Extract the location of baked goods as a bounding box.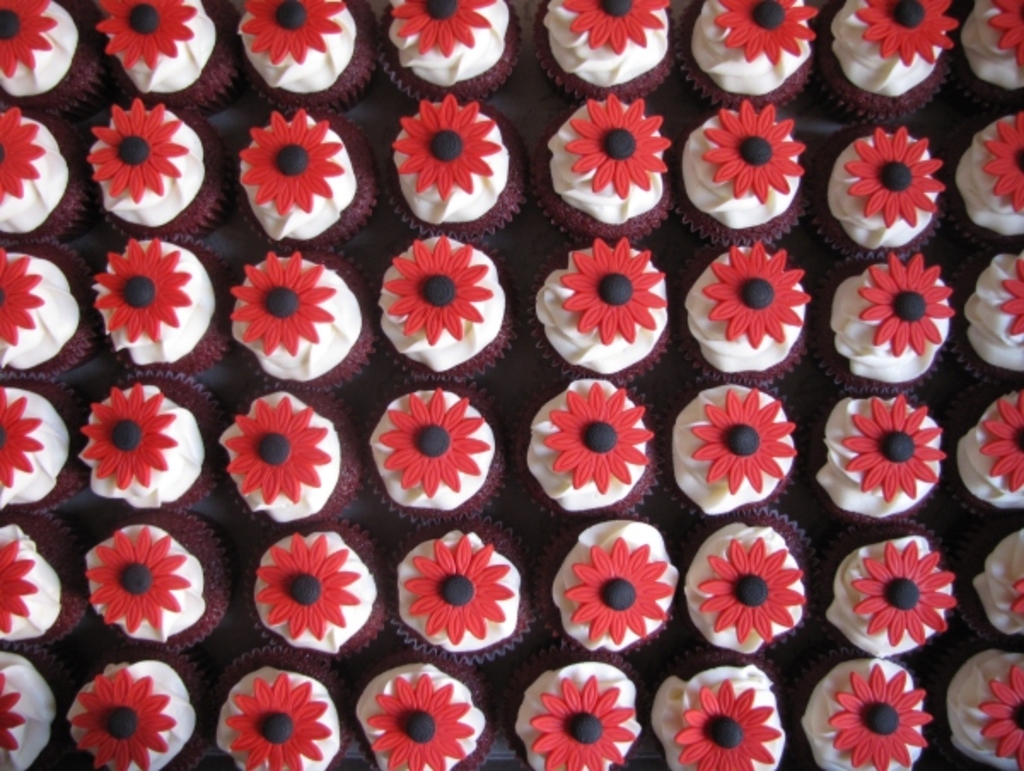
crop(538, 513, 678, 655).
